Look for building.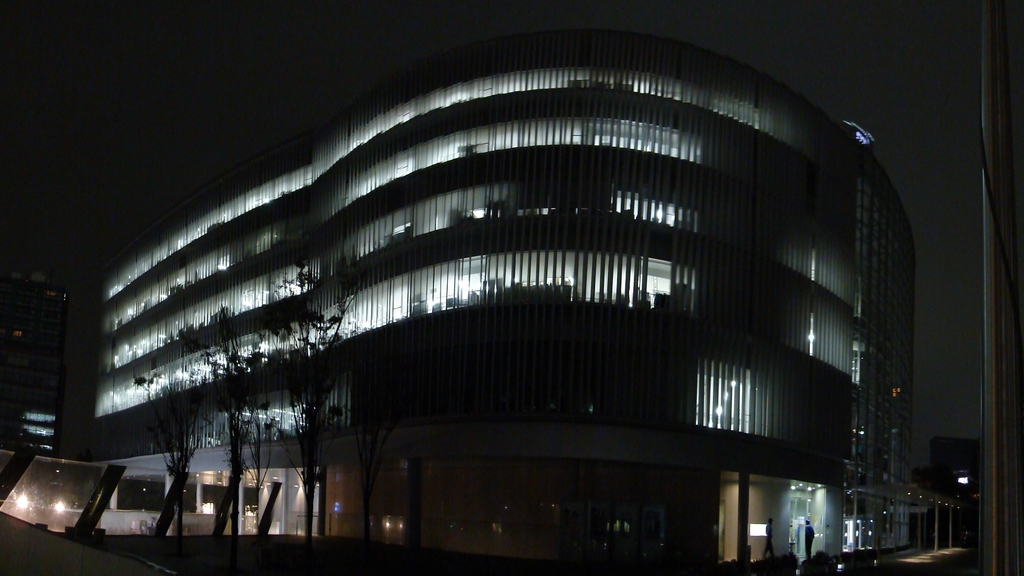
Found: (90,28,964,575).
